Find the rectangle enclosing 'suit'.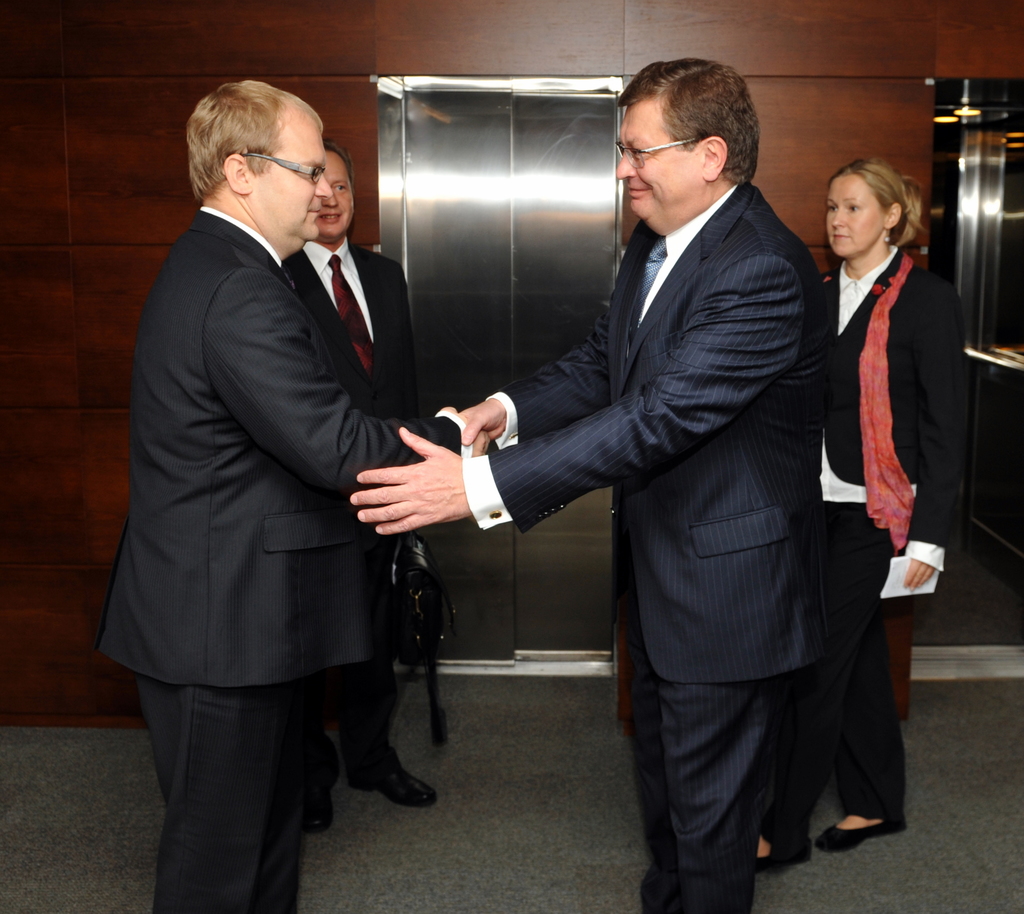
<bbox>486, 179, 830, 913</bbox>.
